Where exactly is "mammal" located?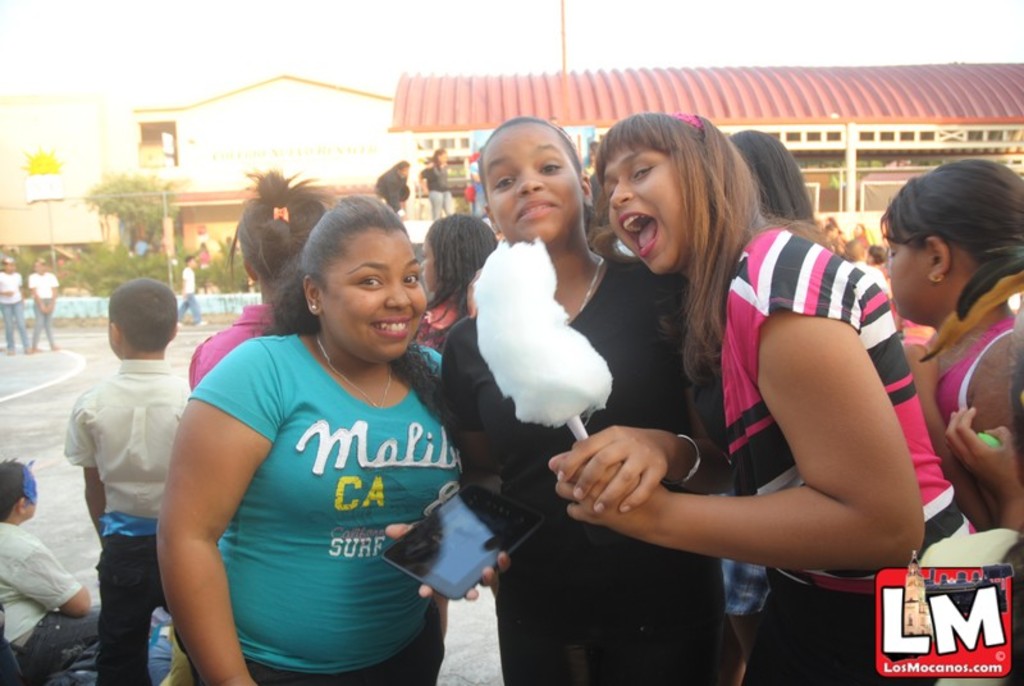
Its bounding box is locate(54, 276, 189, 685).
